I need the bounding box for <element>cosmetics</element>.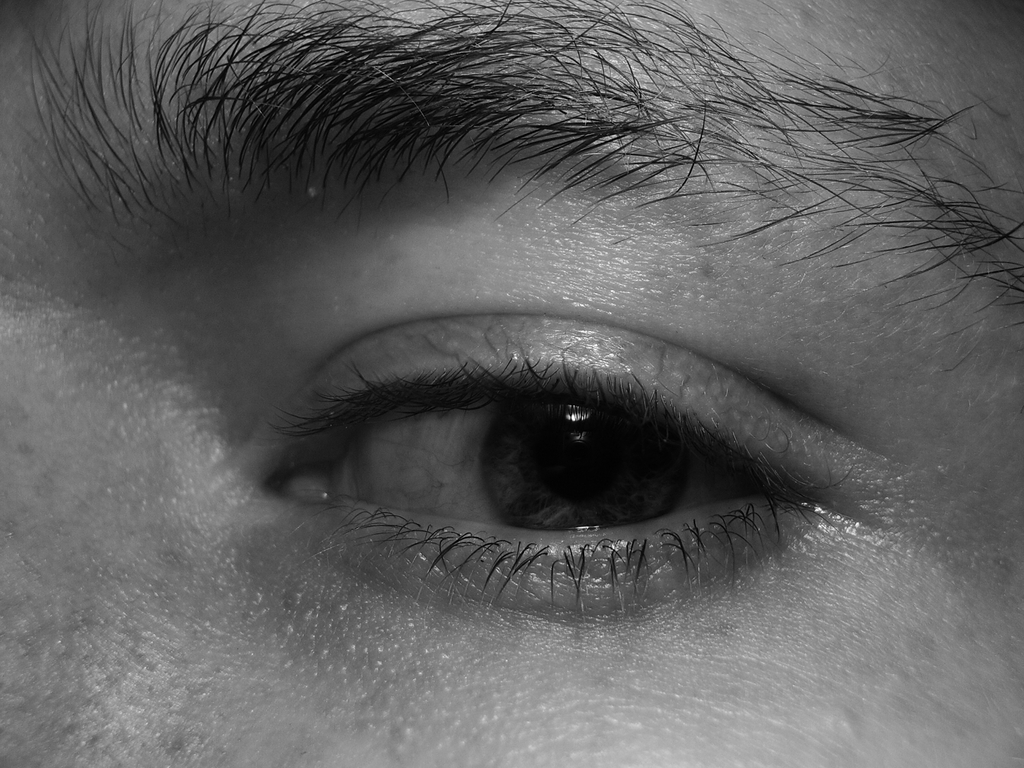
Here it is: bbox=(218, 205, 913, 647).
